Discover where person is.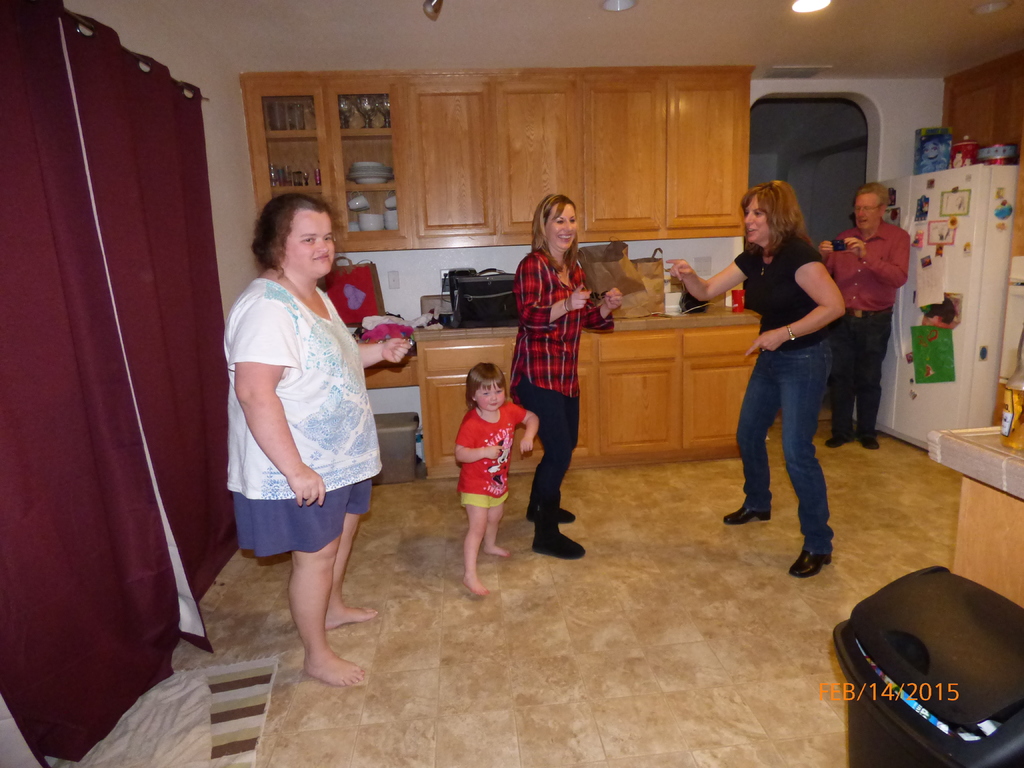
Discovered at 817 183 912 451.
